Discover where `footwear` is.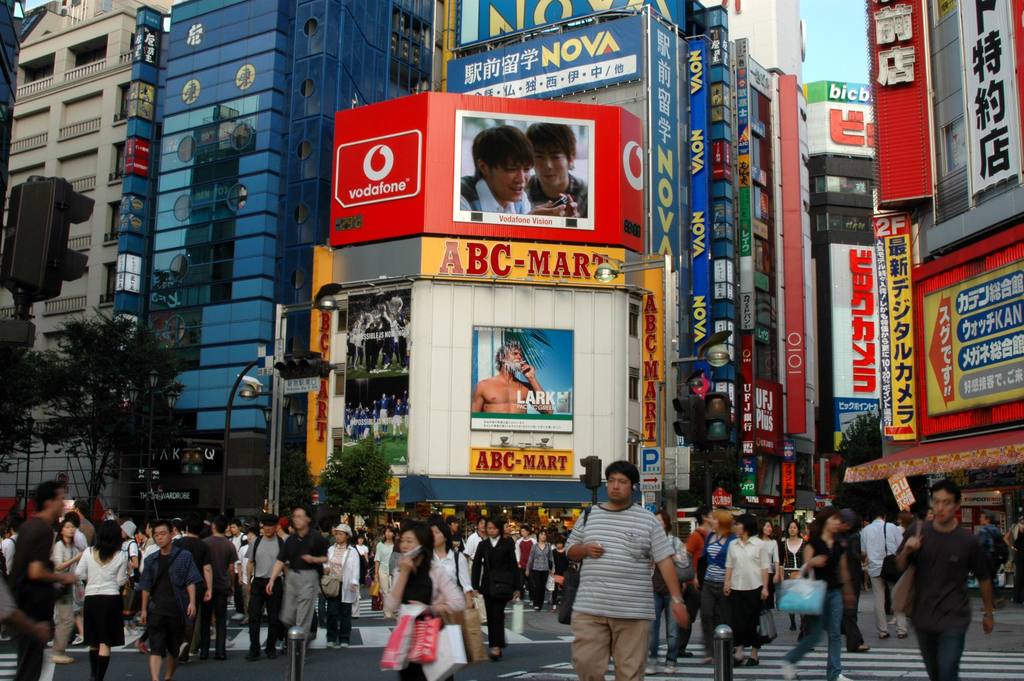
Discovered at 339:643:346:649.
